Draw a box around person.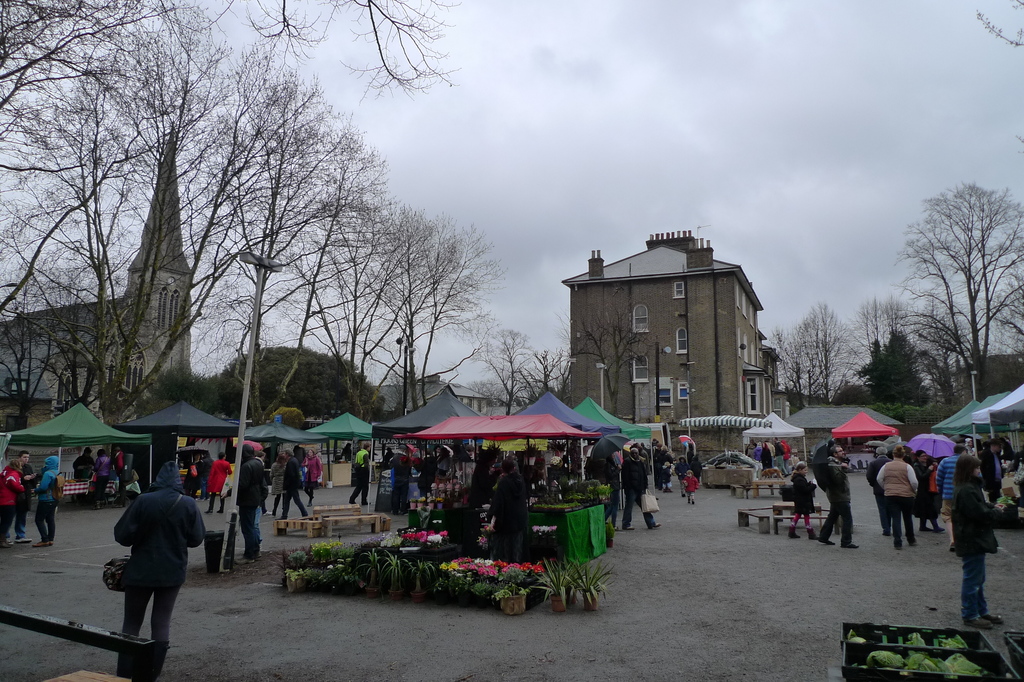
(x1=241, y1=440, x2=262, y2=561).
